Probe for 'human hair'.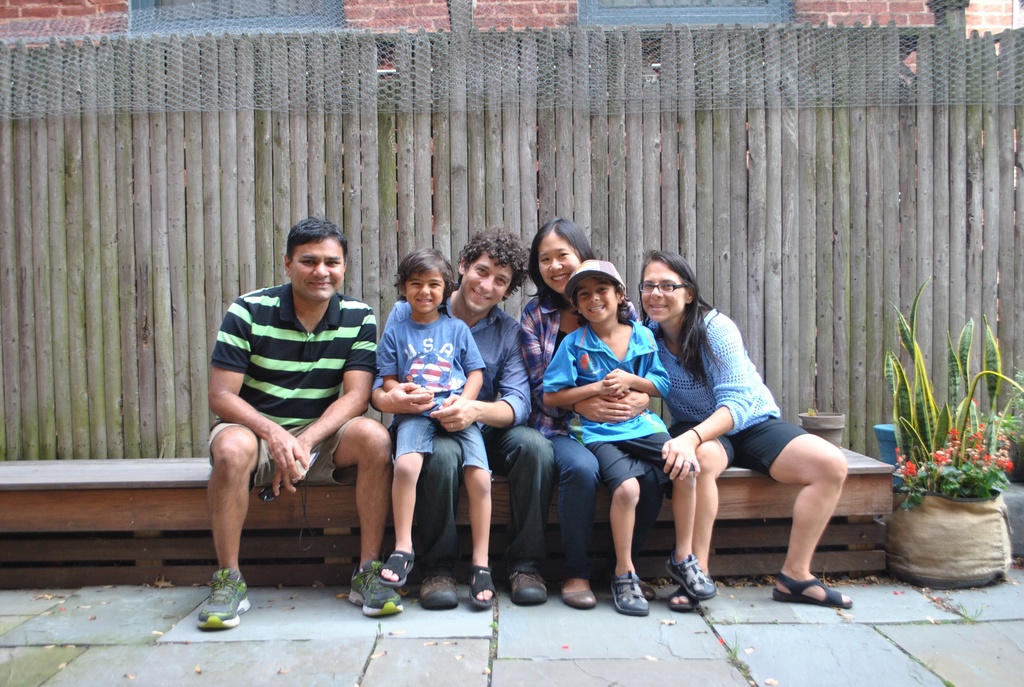
Probe result: <box>399,250,458,304</box>.
